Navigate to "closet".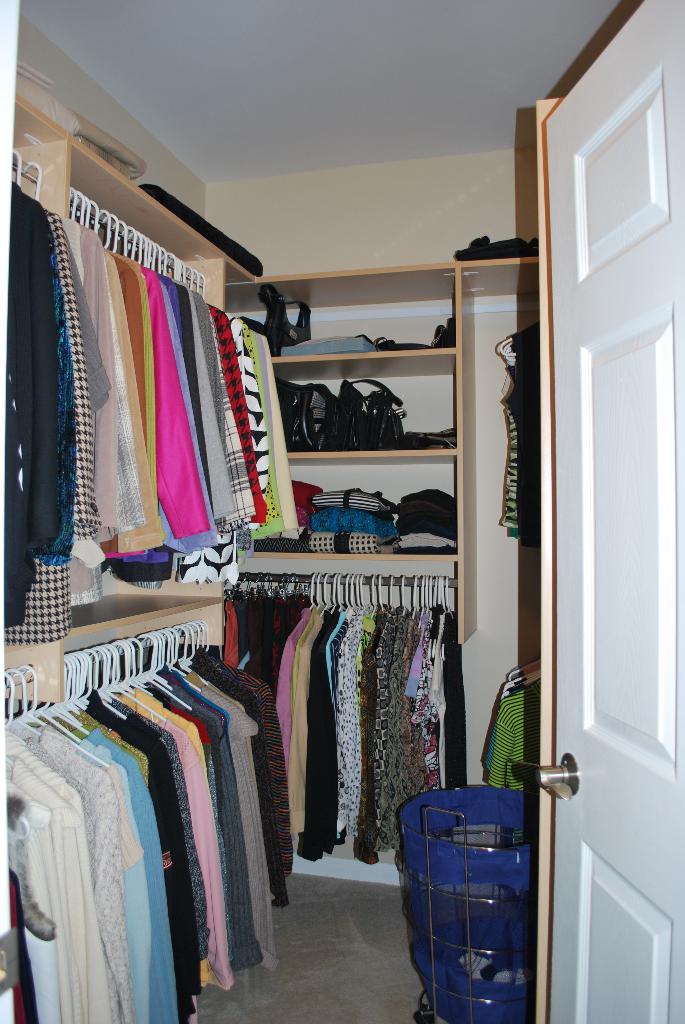
Navigation target: 0:91:554:1023.
